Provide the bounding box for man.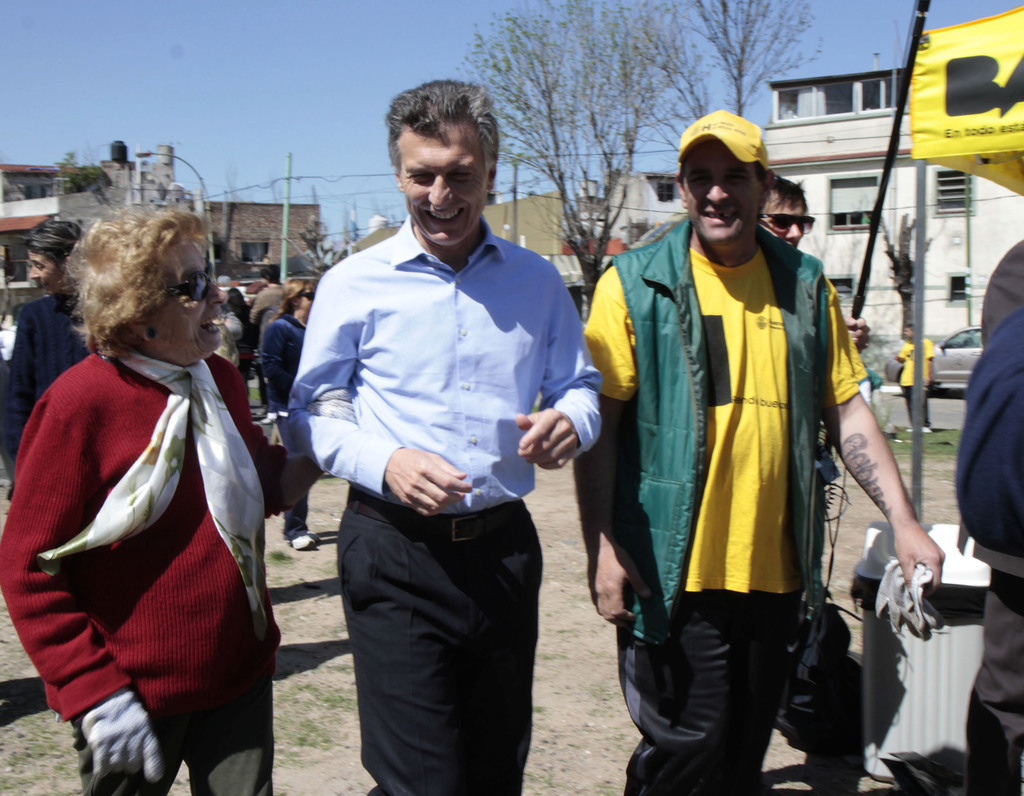
crop(278, 67, 616, 795).
